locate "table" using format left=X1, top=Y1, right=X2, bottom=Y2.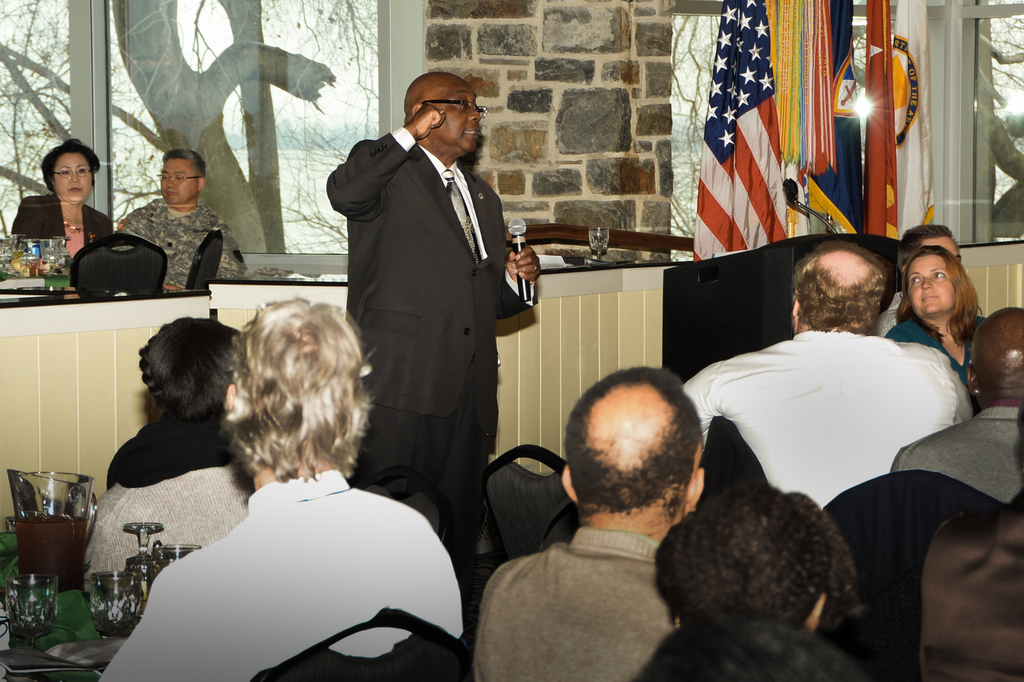
left=0, top=285, right=212, bottom=495.
